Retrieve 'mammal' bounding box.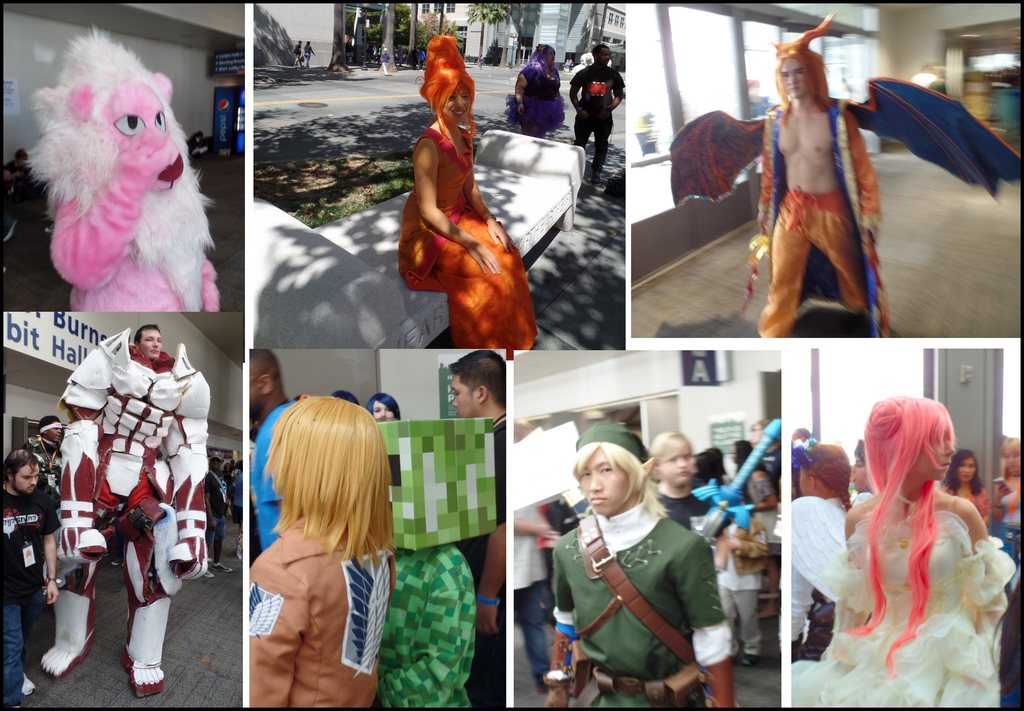
Bounding box: bbox(392, 36, 538, 360).
